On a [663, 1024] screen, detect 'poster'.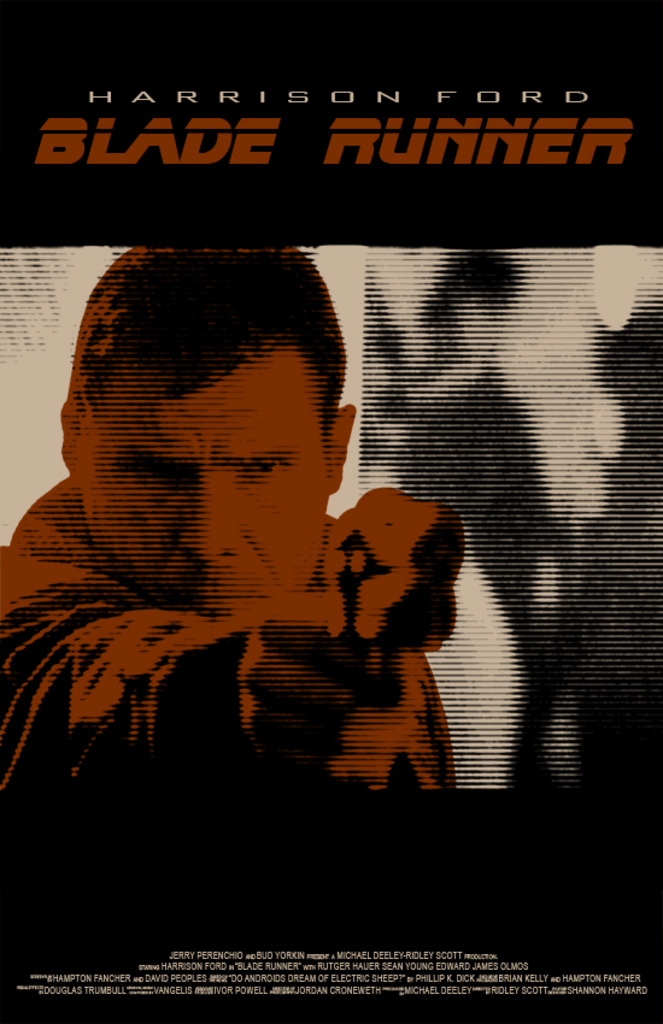
[0,0,662,1023].
